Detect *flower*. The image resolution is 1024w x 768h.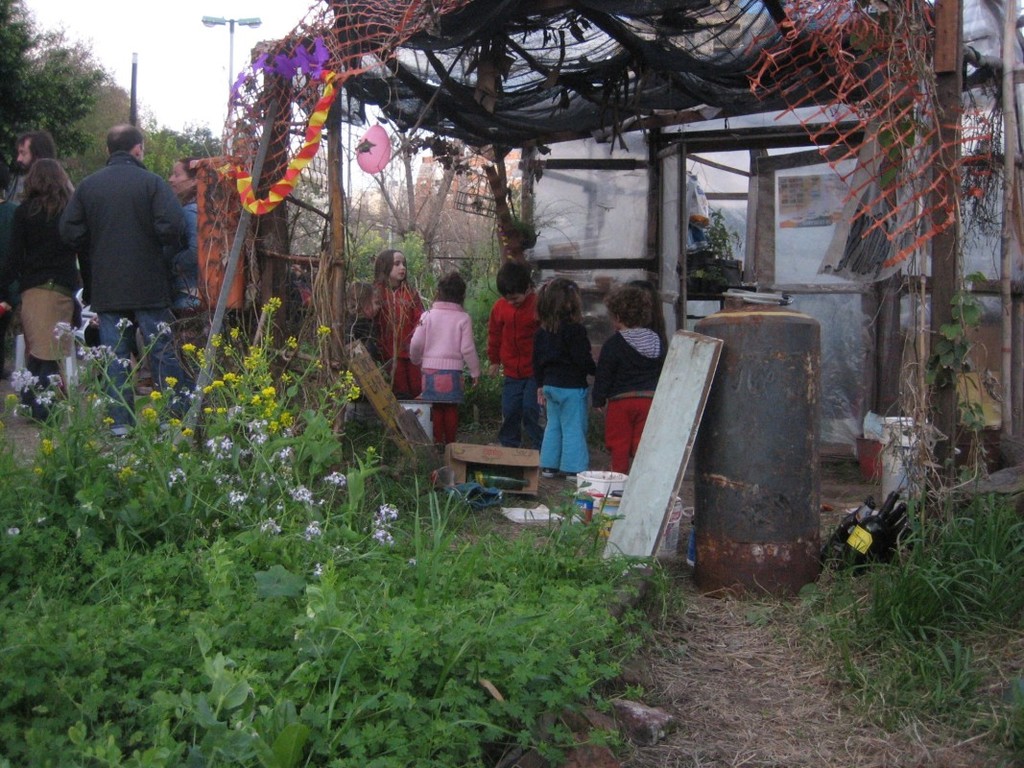
pyautogui.locateOnScreen(329, 473, 345, 489).
